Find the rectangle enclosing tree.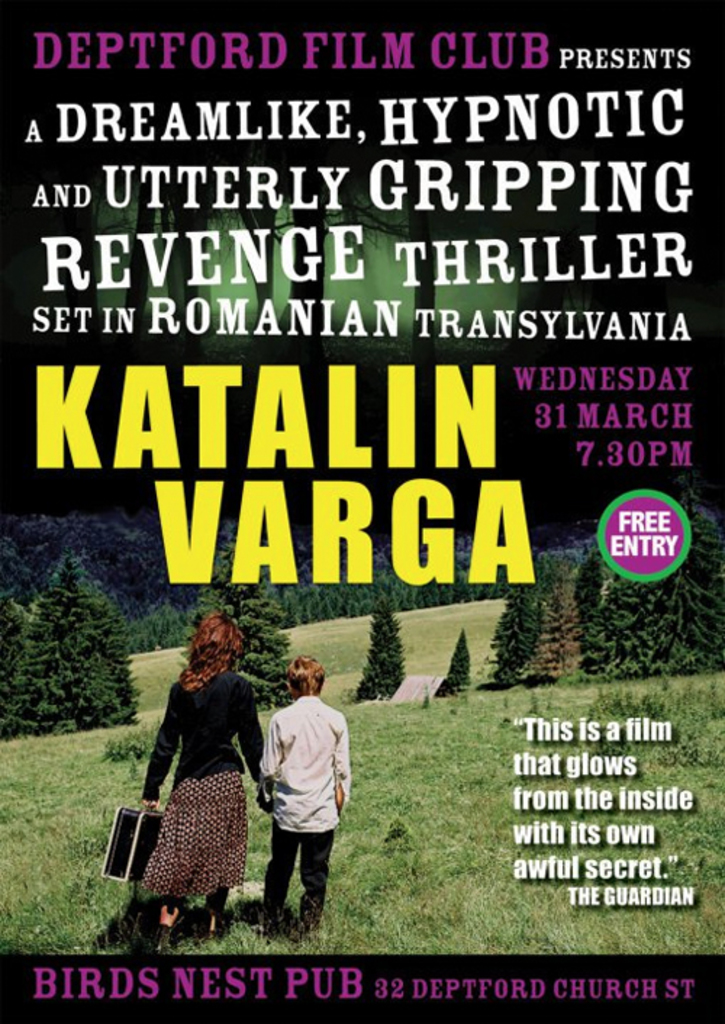
<region>344, 598, 410, 715</region>.
